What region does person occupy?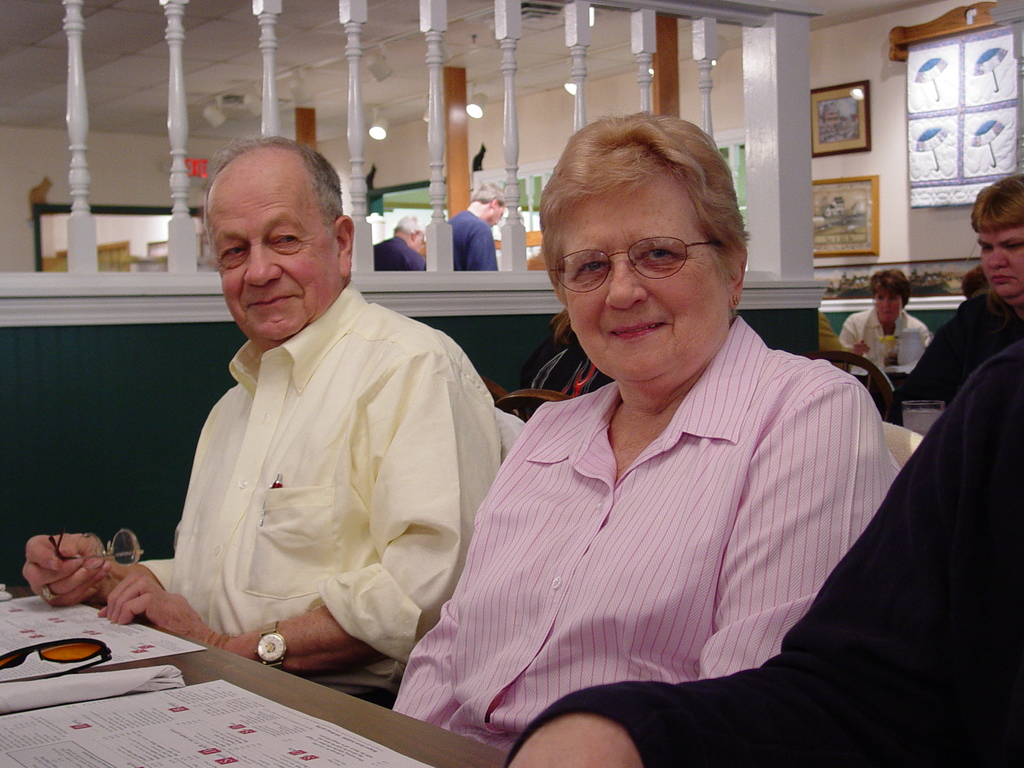
<bbox>890, 169, 1023, 412</bbox>.
